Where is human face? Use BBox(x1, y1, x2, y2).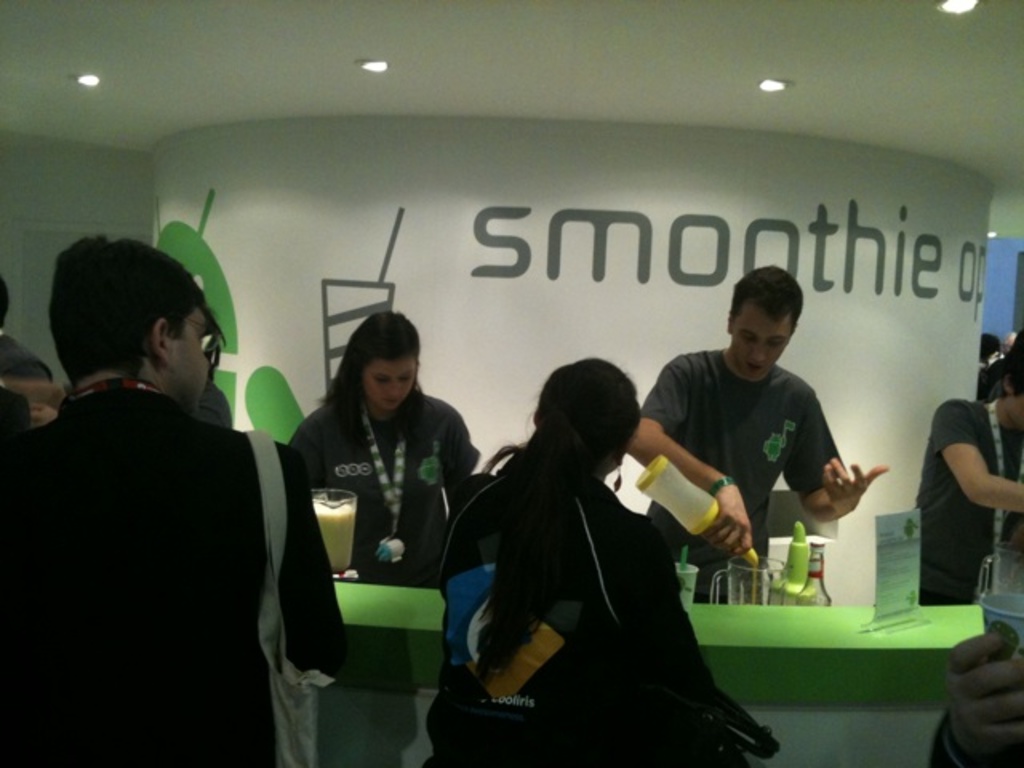
BBox(365, 358, 418, 403).
